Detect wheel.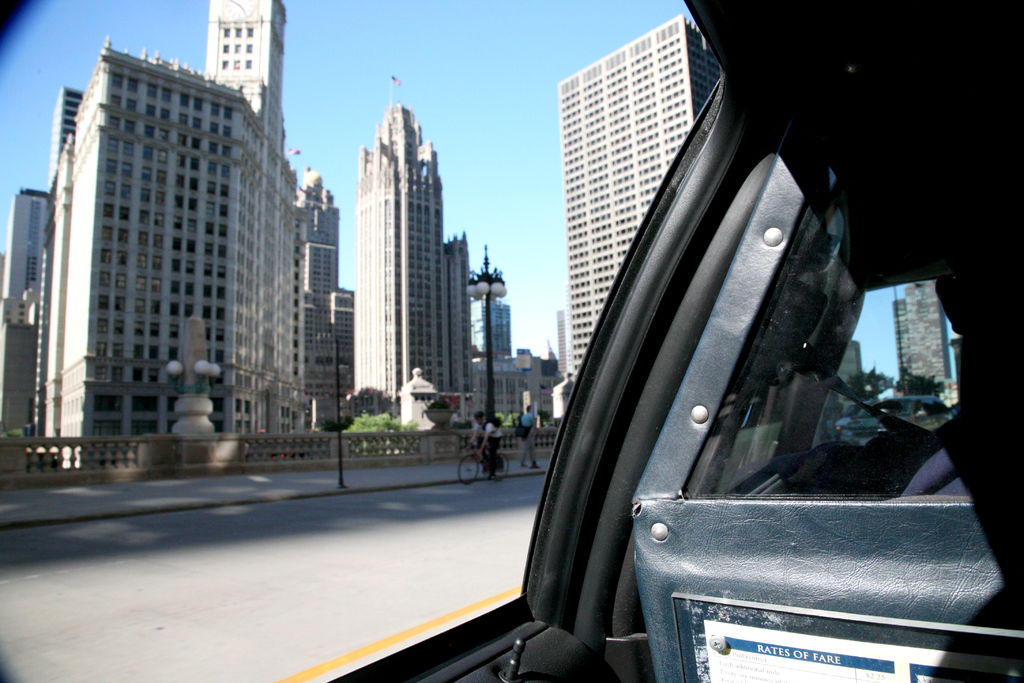
Detected at rect(485, 449, 509, 475).
